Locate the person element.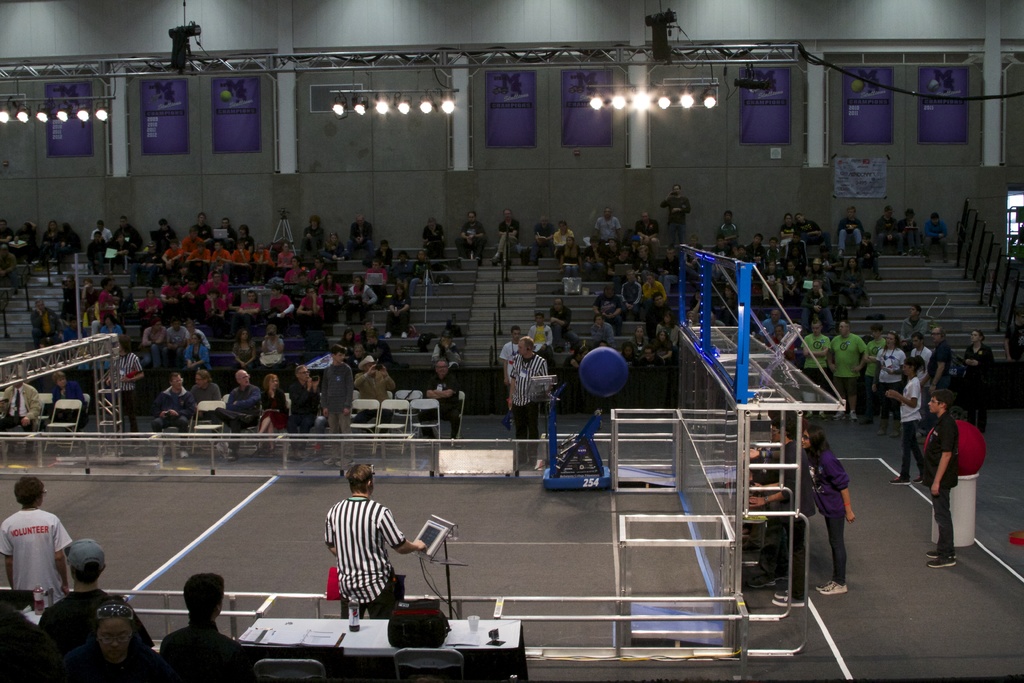
Element bbox: <region>747, 229, 767, 272</region>.
